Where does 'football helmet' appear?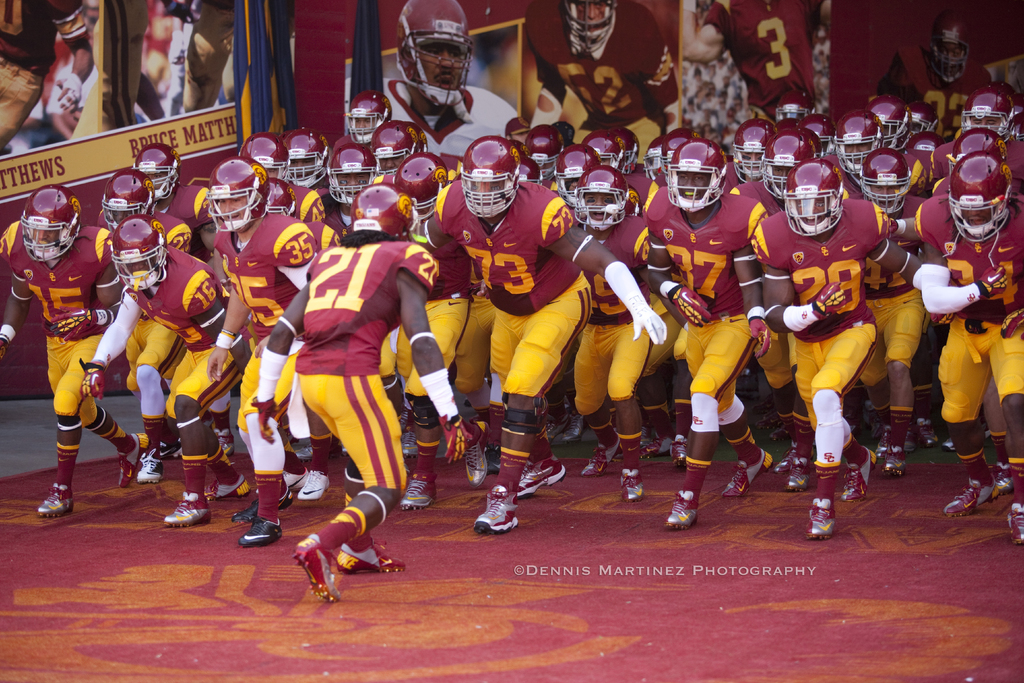
Appears at x1=452, y1=128, x2=525, y2=220.
